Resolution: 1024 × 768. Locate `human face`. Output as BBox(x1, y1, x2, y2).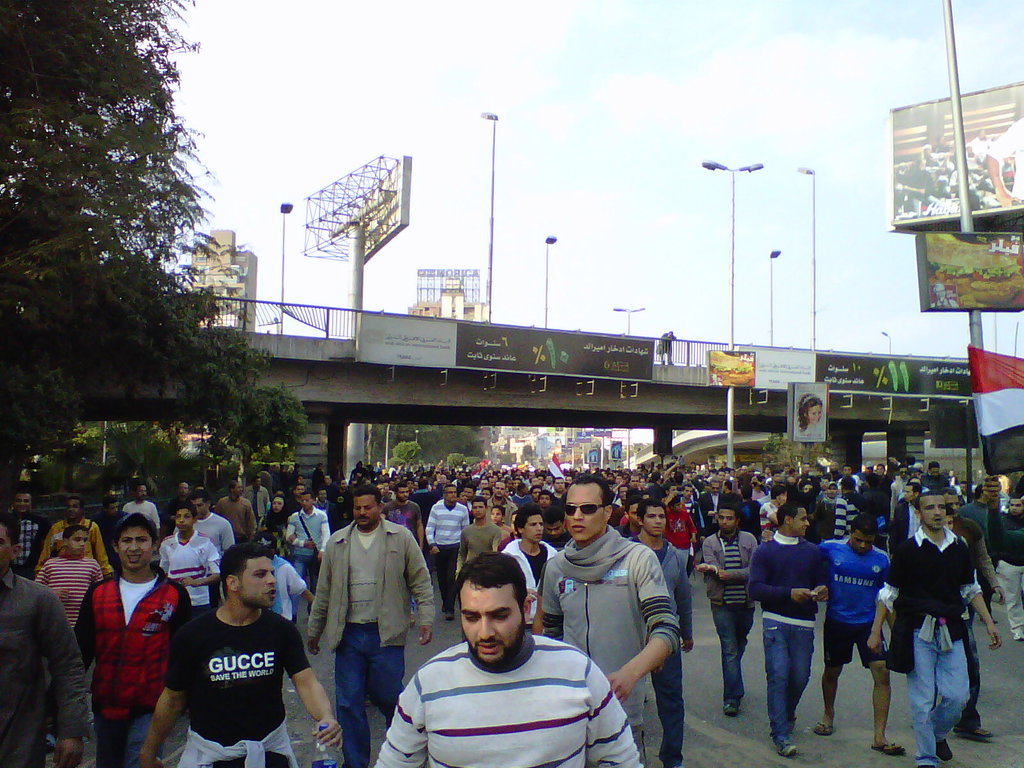
BBox(120, 526, 150, 569).
